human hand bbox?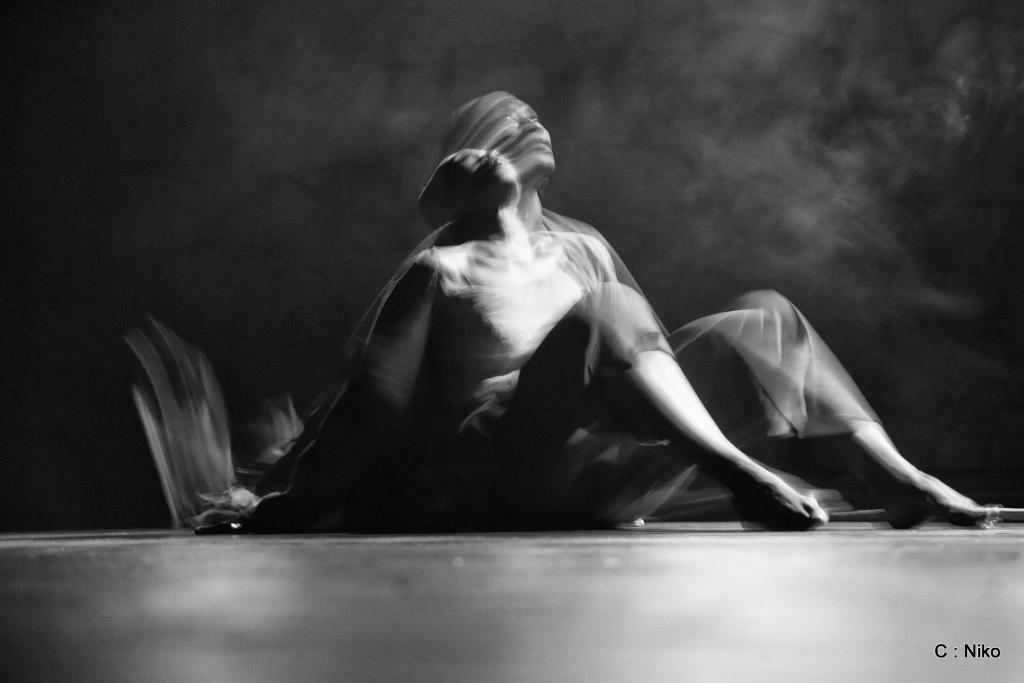
[619, 515, 650, 527]
